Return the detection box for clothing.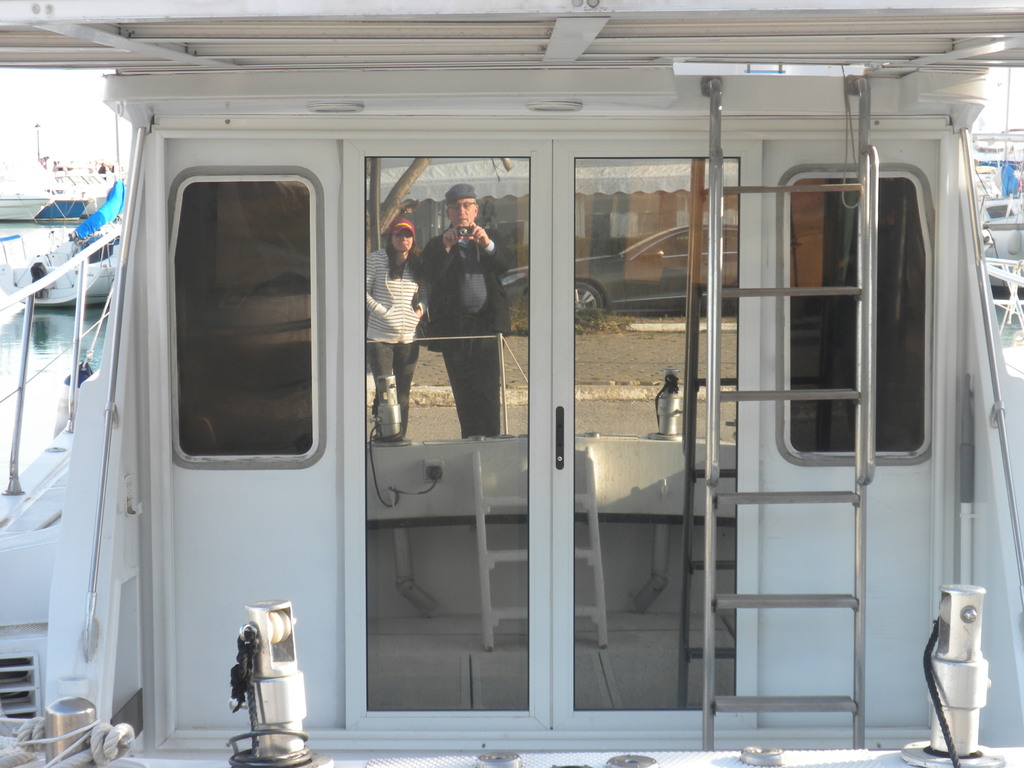
(401, 182, 514, 417).
